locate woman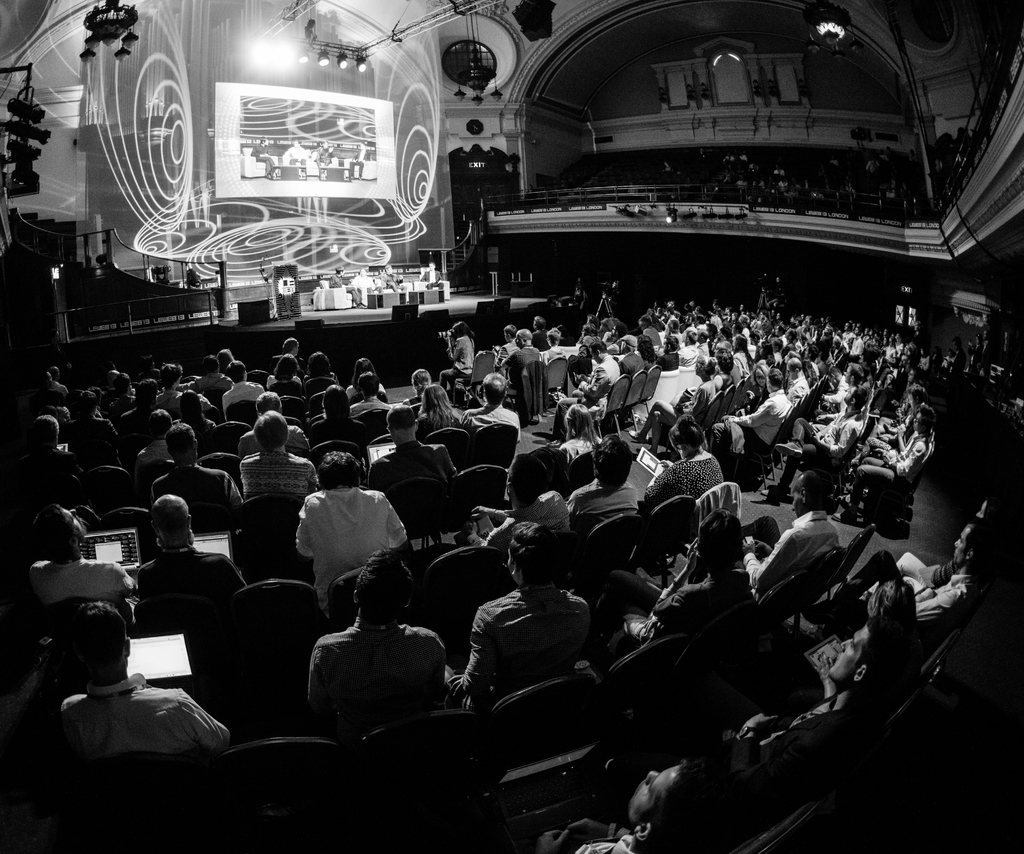
<box>344,353,391,405</box>
